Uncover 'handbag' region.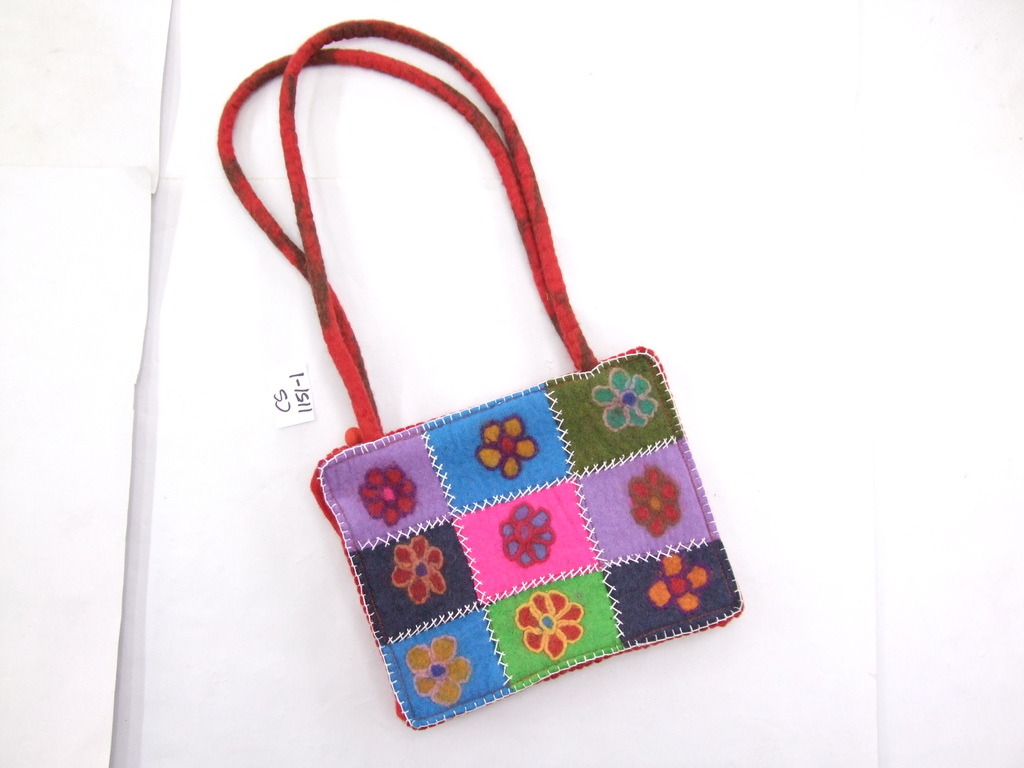
Uncovered: BBox(215, 17, 742, 728).
